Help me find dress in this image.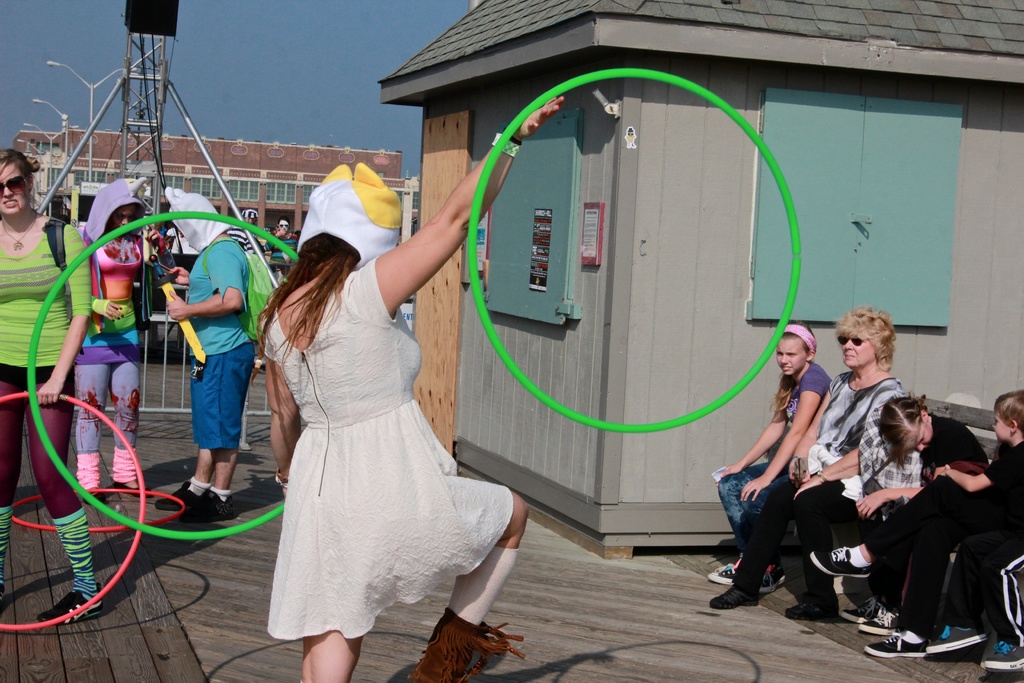
Found it: rect(268, 257, 511, 642).
